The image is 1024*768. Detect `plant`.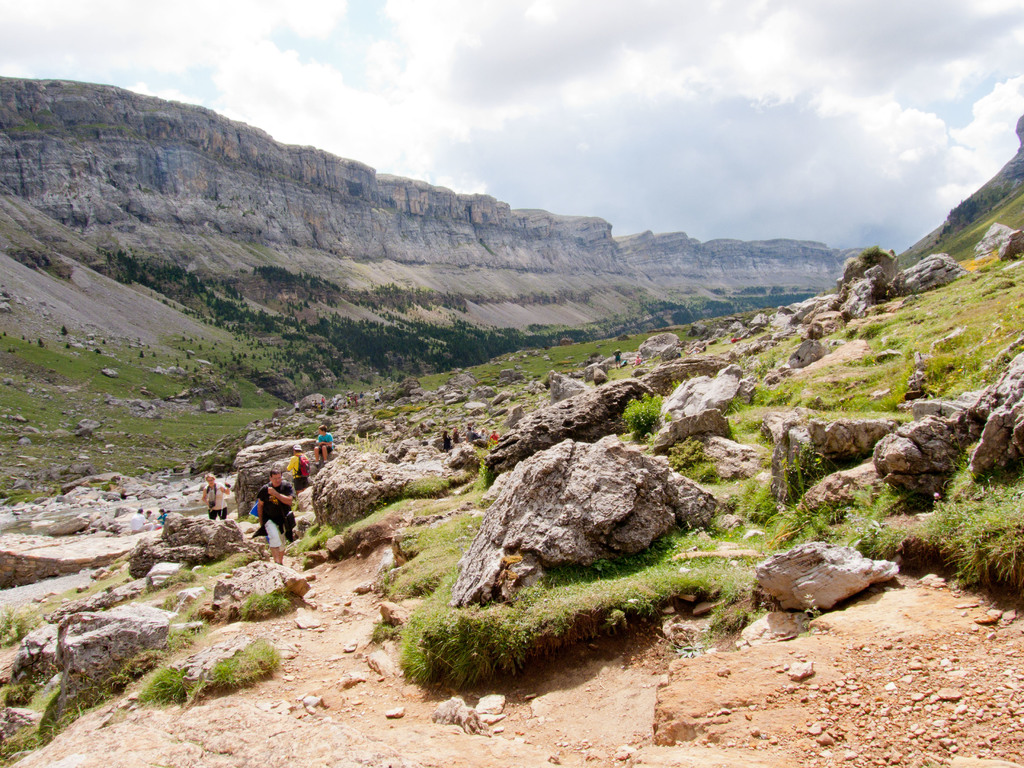
Detection: detection(176, 592, 209, 623).
